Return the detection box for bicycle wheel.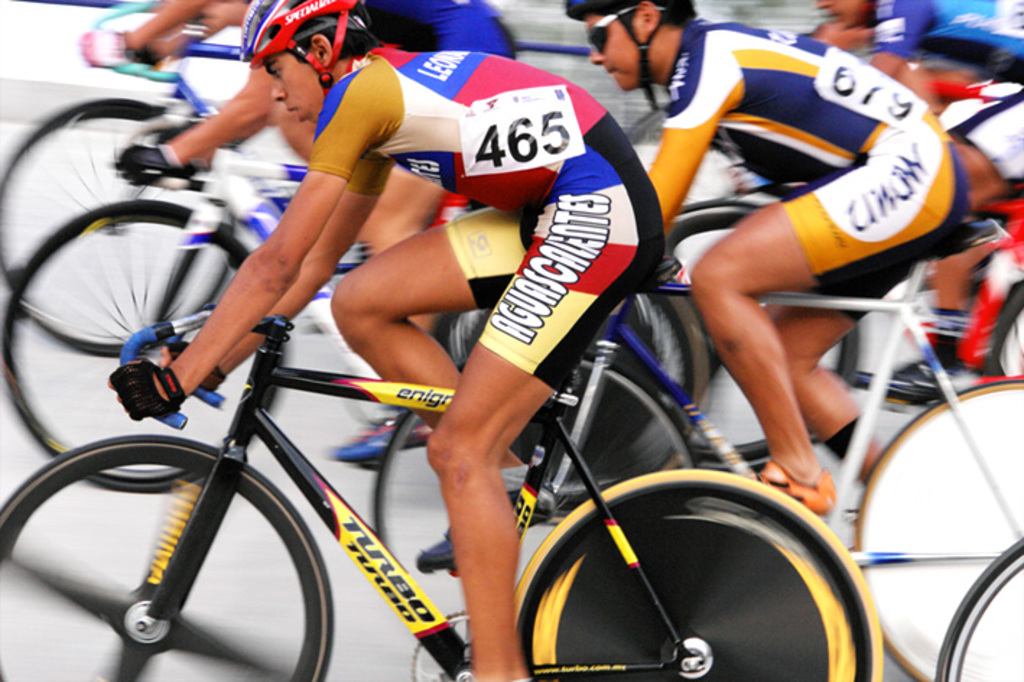
[0, 91, 238, 355].
